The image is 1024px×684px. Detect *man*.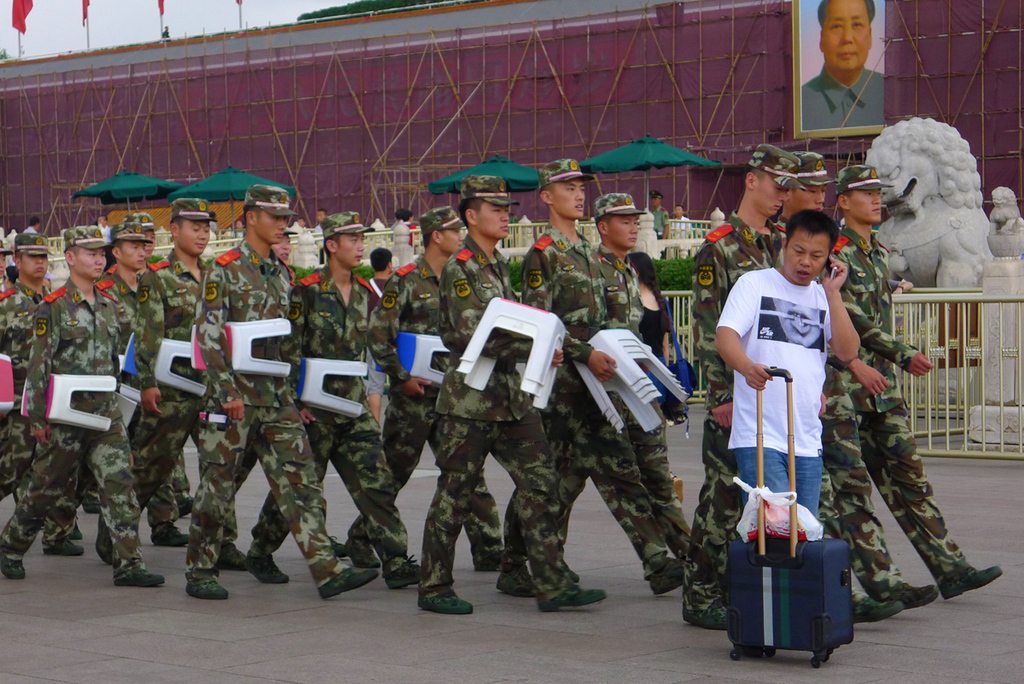
Detection: box=[82, 213, 170, 514].
